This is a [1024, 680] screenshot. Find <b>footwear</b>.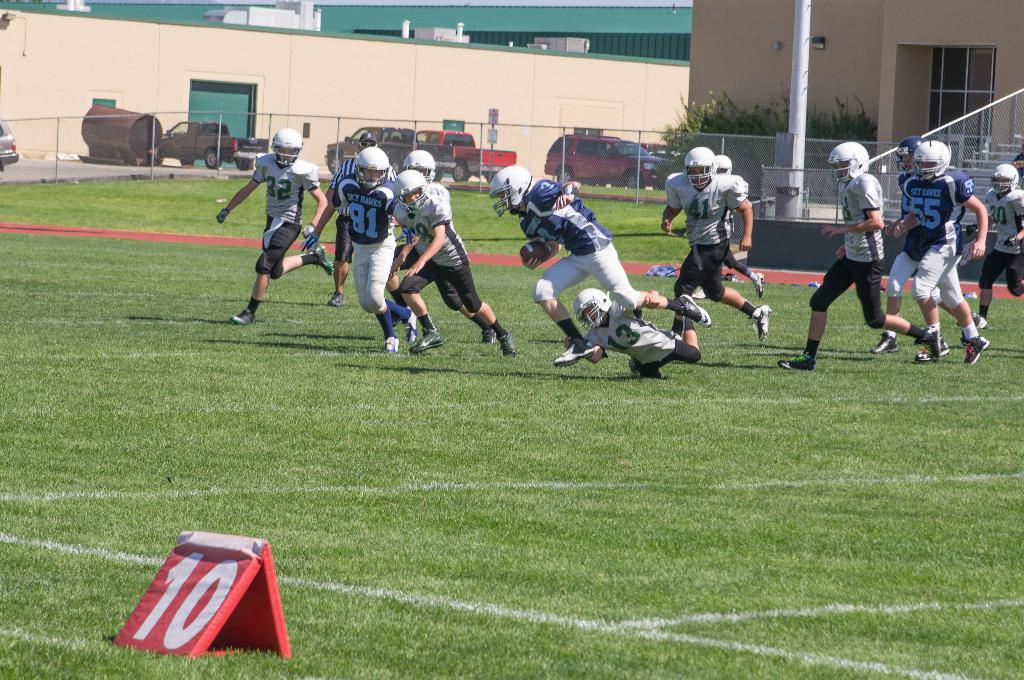
Bounding box: detection(911, 334, 952, 361).
